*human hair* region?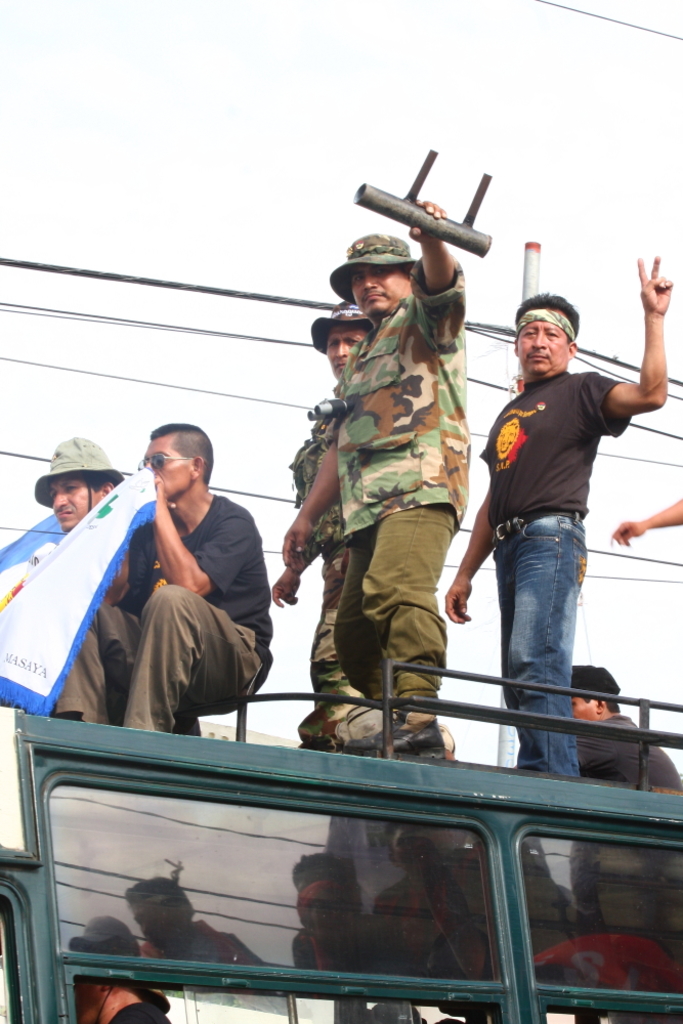
bbox=(122, 870, 193, 920)
